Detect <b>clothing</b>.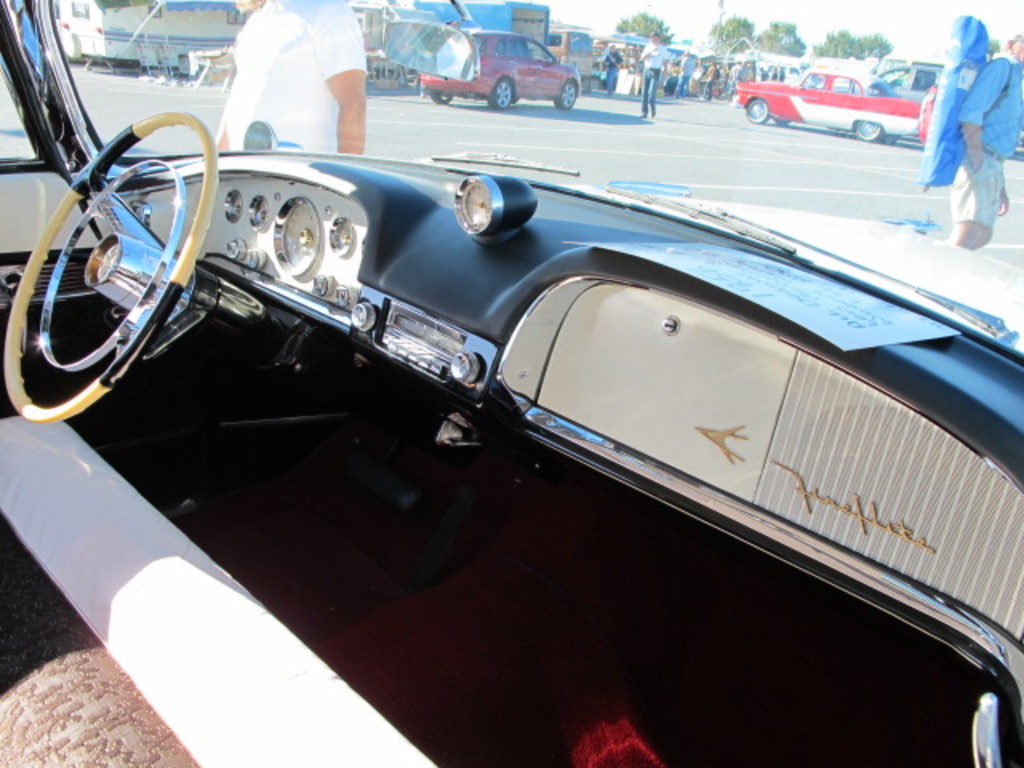
Detected at left=219, top=0, right=366, bottom=162.
